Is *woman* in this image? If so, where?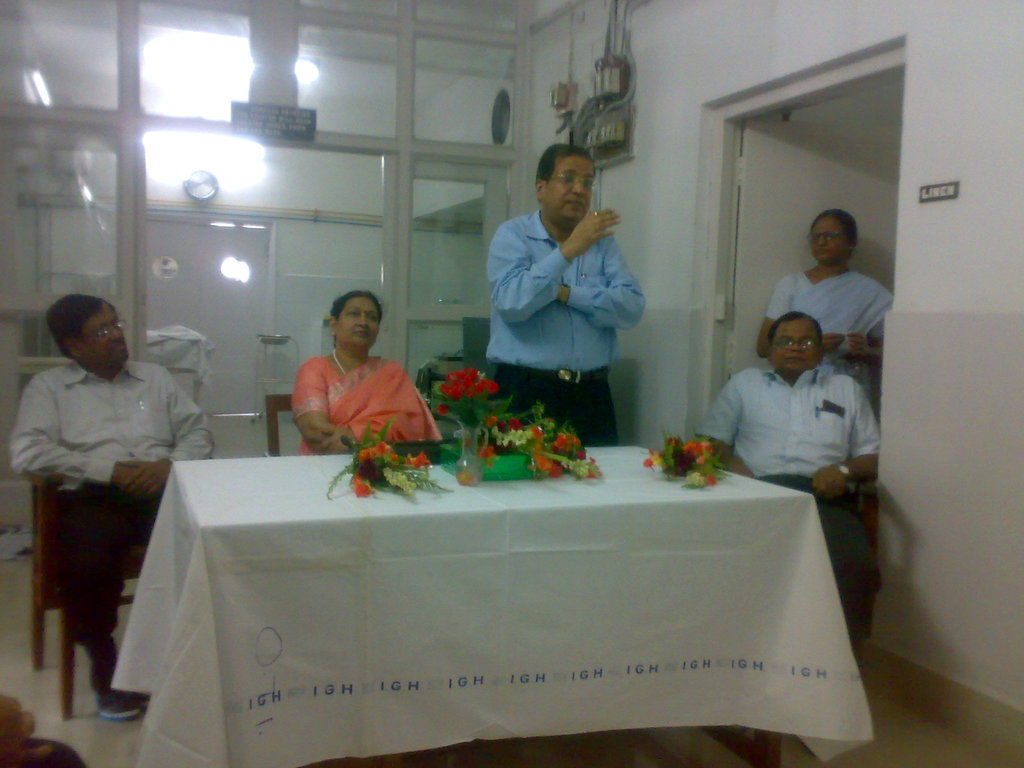
Yes, at l=753, t=207, r=895, b=393.
